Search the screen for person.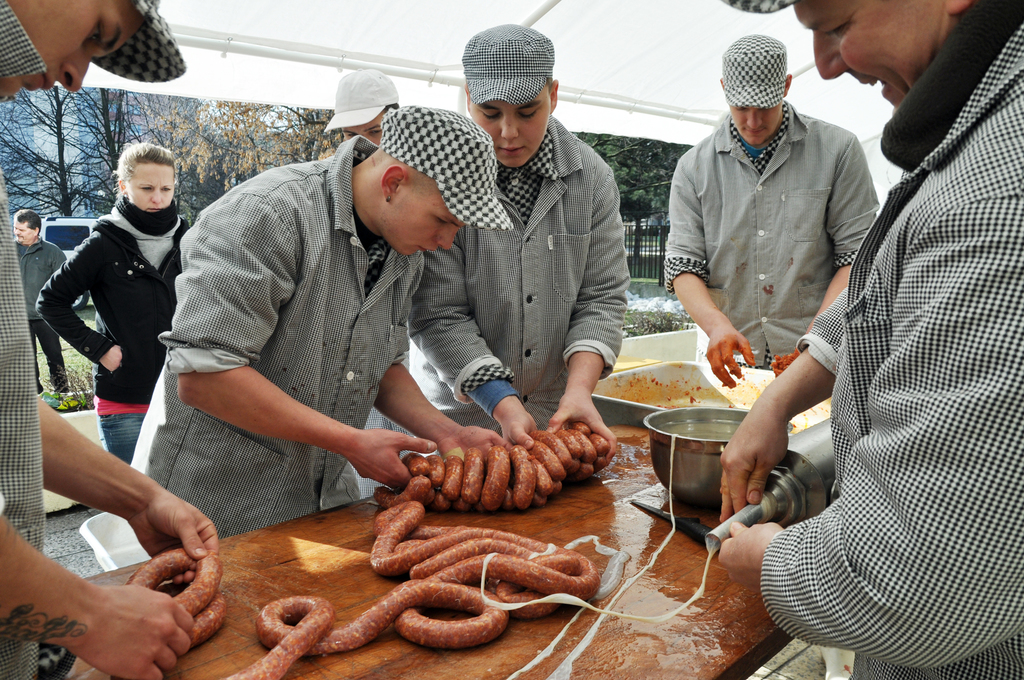
Found at locate(129, 105, 513, 542).
